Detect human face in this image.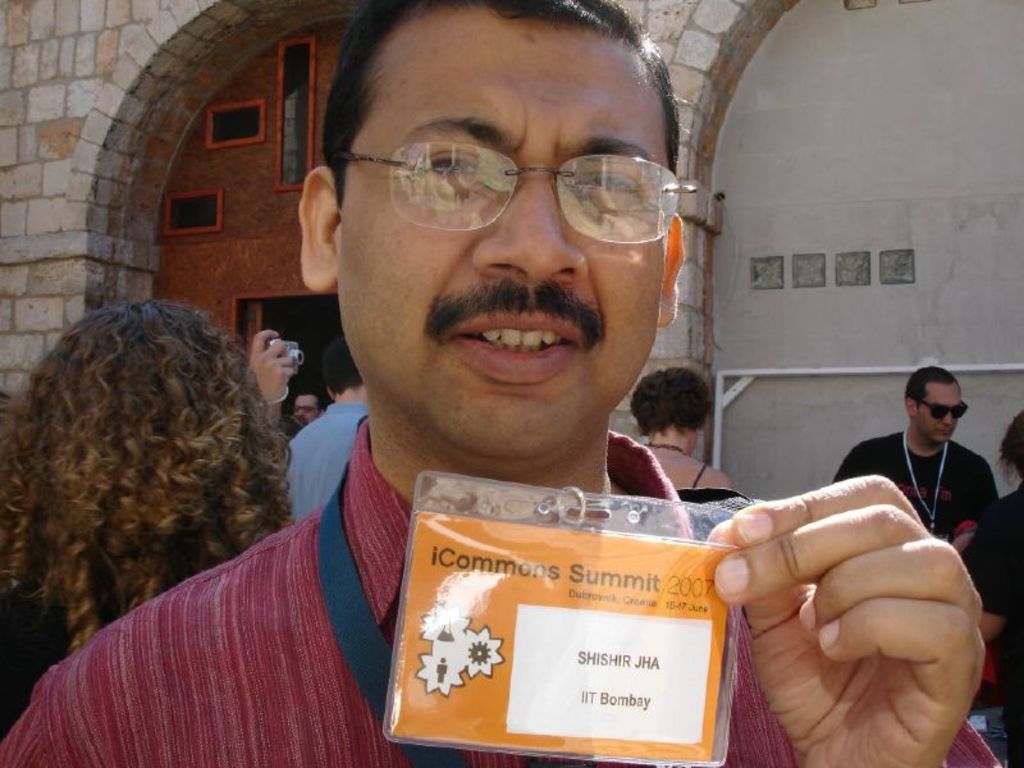
Detection: box(334, 19, 666, 453).
